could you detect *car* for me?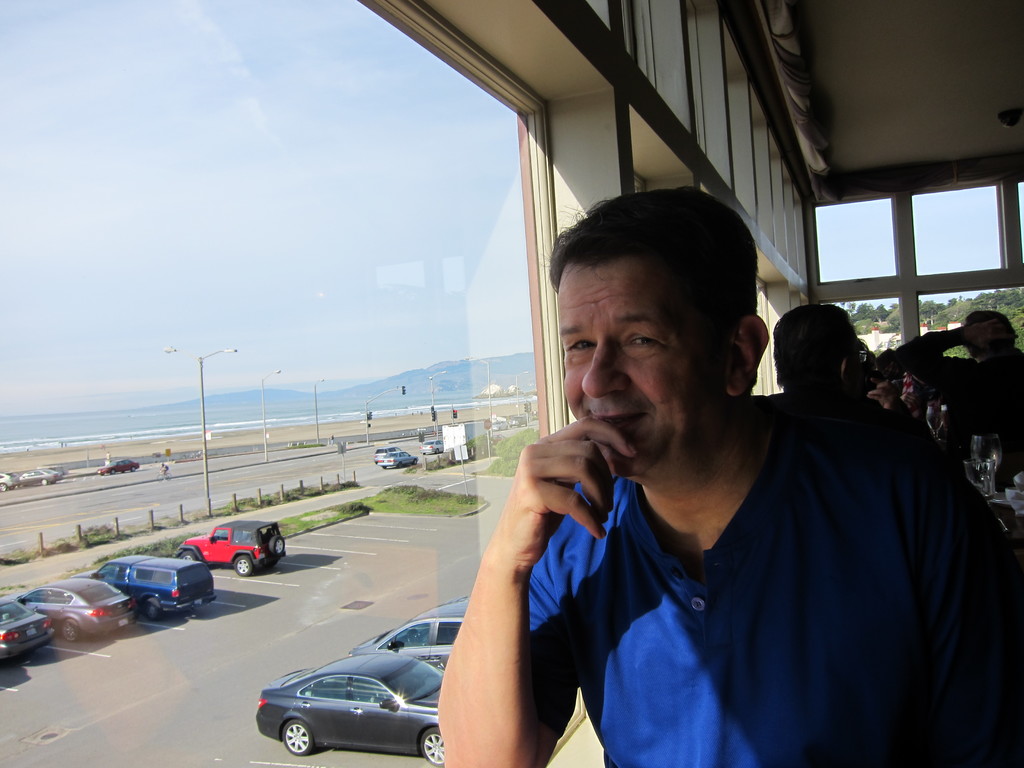
Detection result: bbox=[420, 442, 440, 452].
